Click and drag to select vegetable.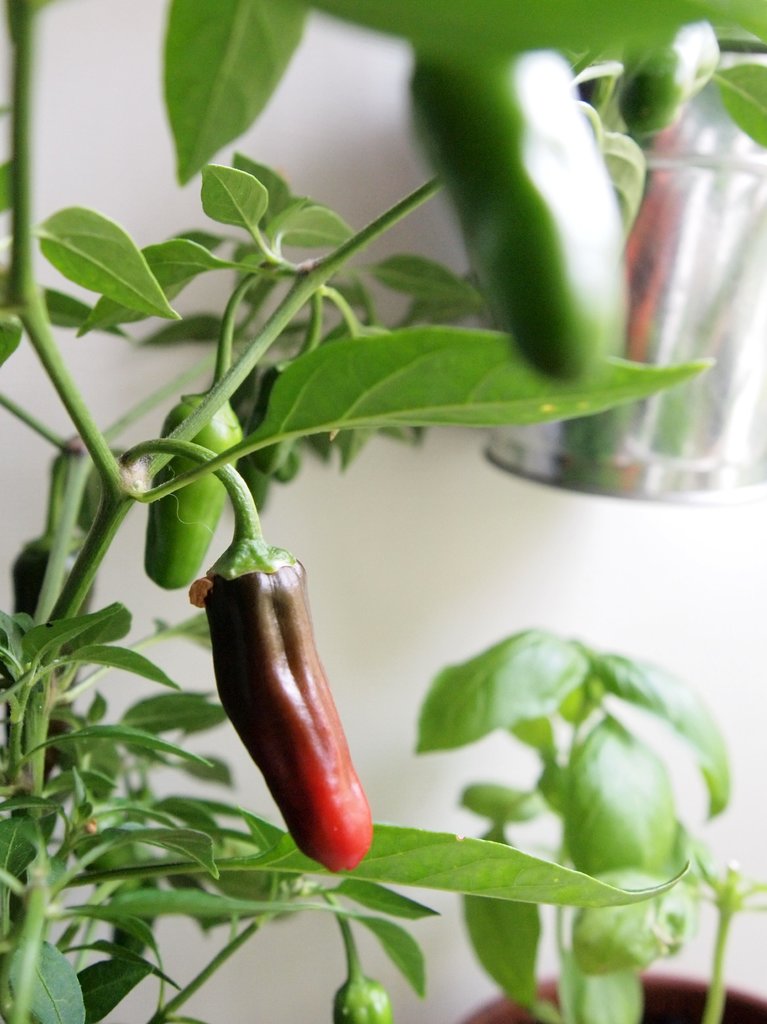
Selection: 319, 893, 400, 1023.
